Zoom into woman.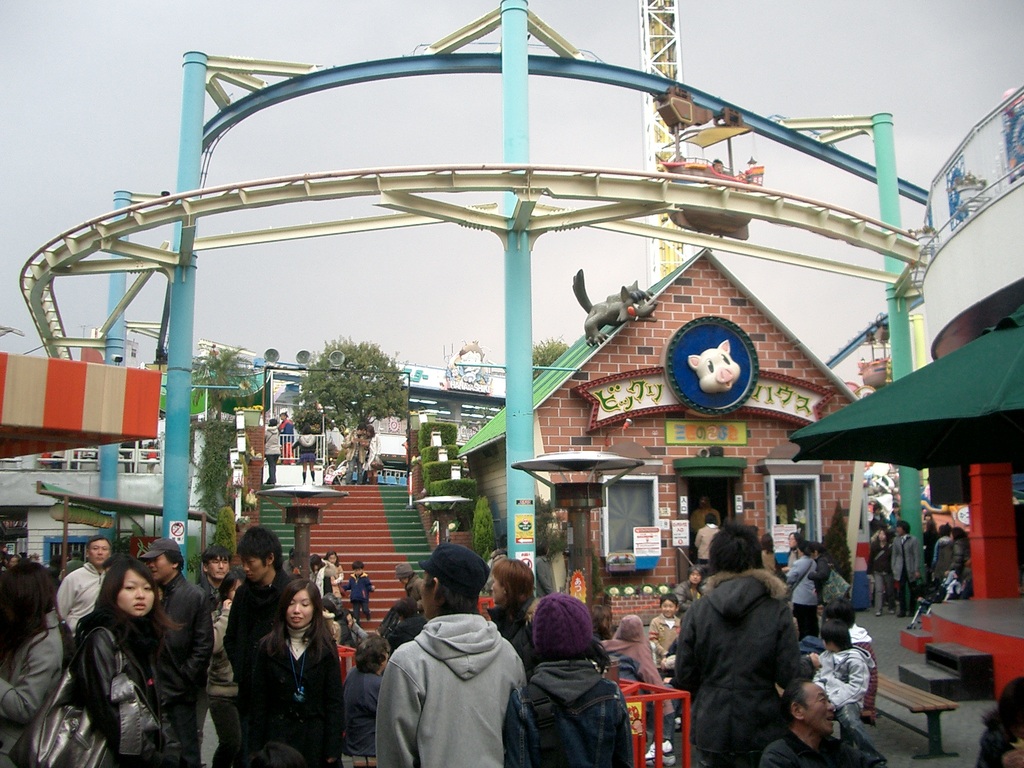
Zoom target: select_region(228, 568, 335, 767).
